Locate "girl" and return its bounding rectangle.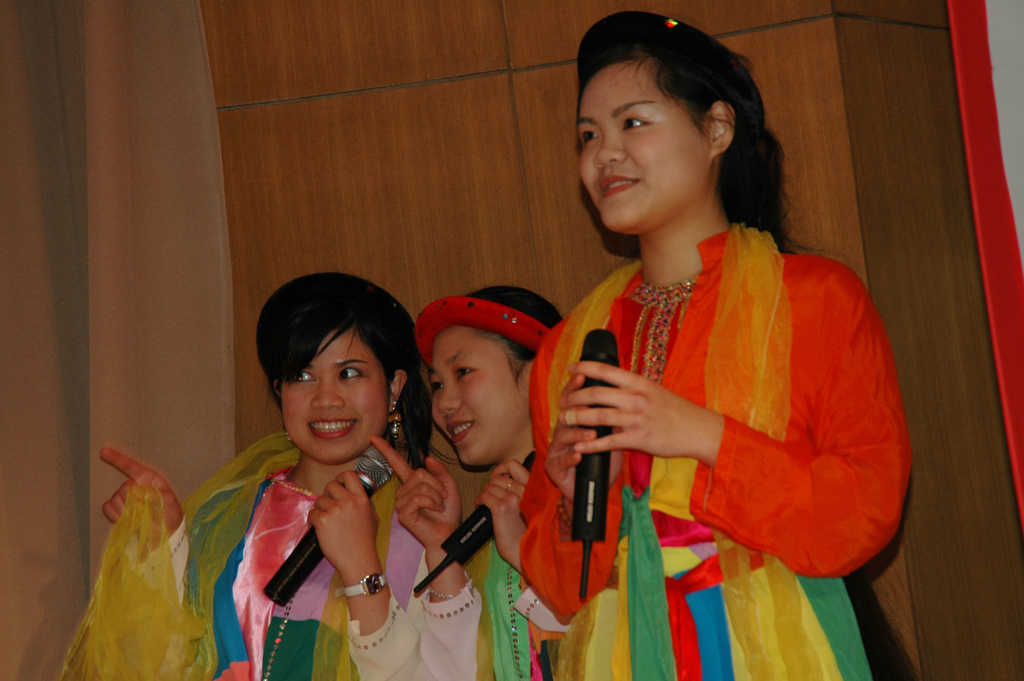
box=[520, 12, 911, 680].
